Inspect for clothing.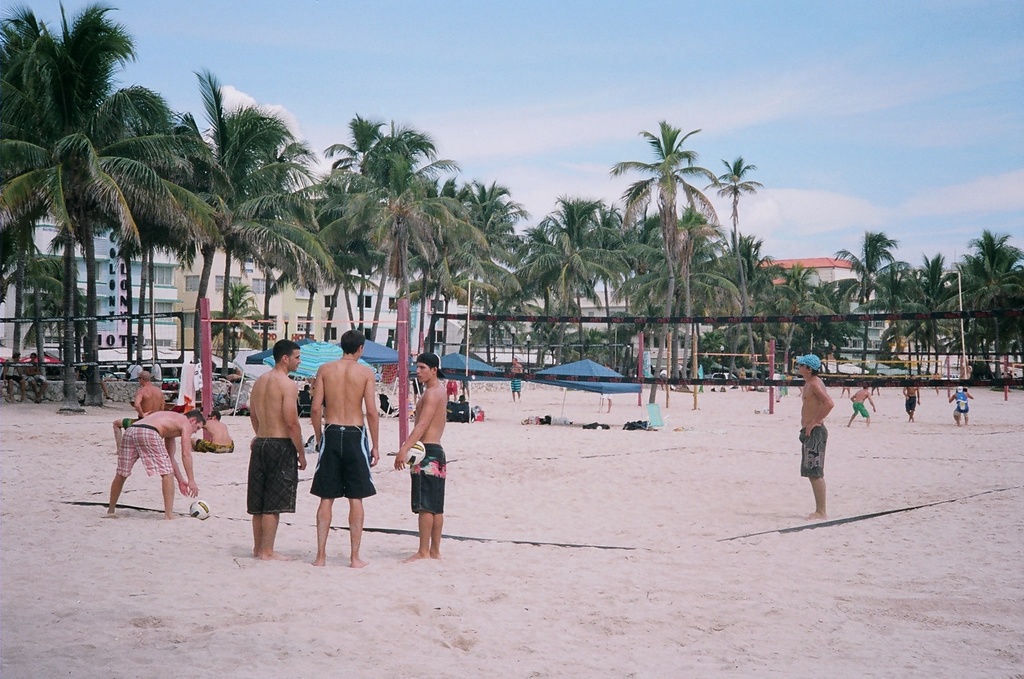
Inspection: x1=245 y1=437 x2=299 y2=514.
